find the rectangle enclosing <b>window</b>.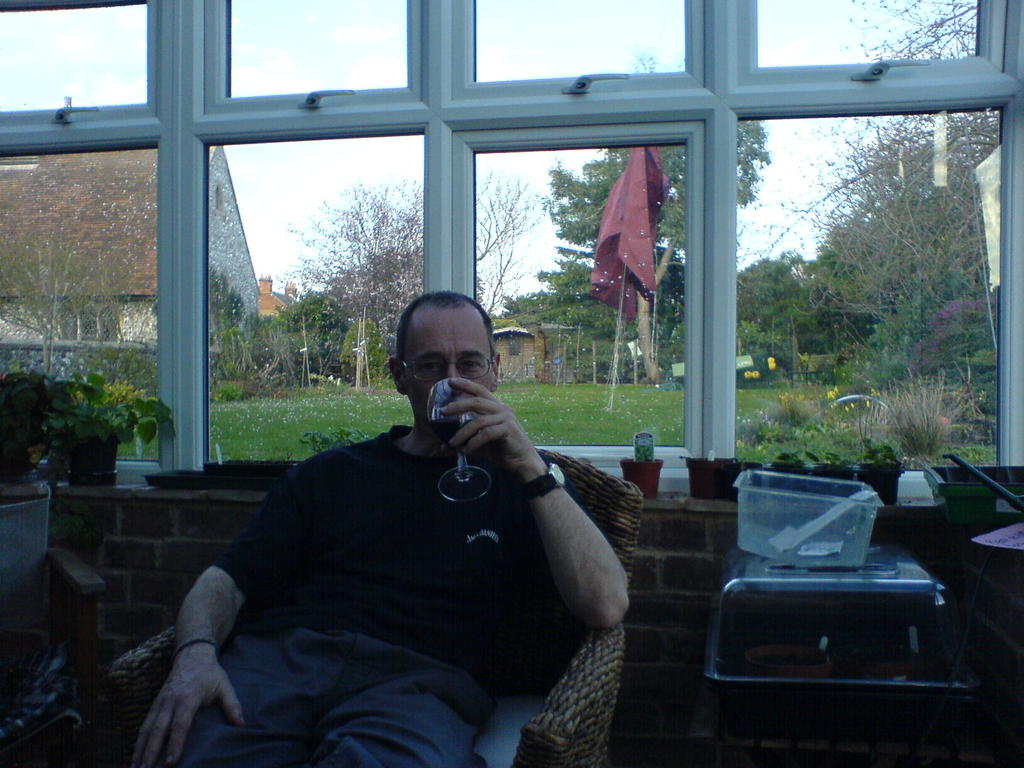
[left=0, top=0, right=1023, bottom=517].
